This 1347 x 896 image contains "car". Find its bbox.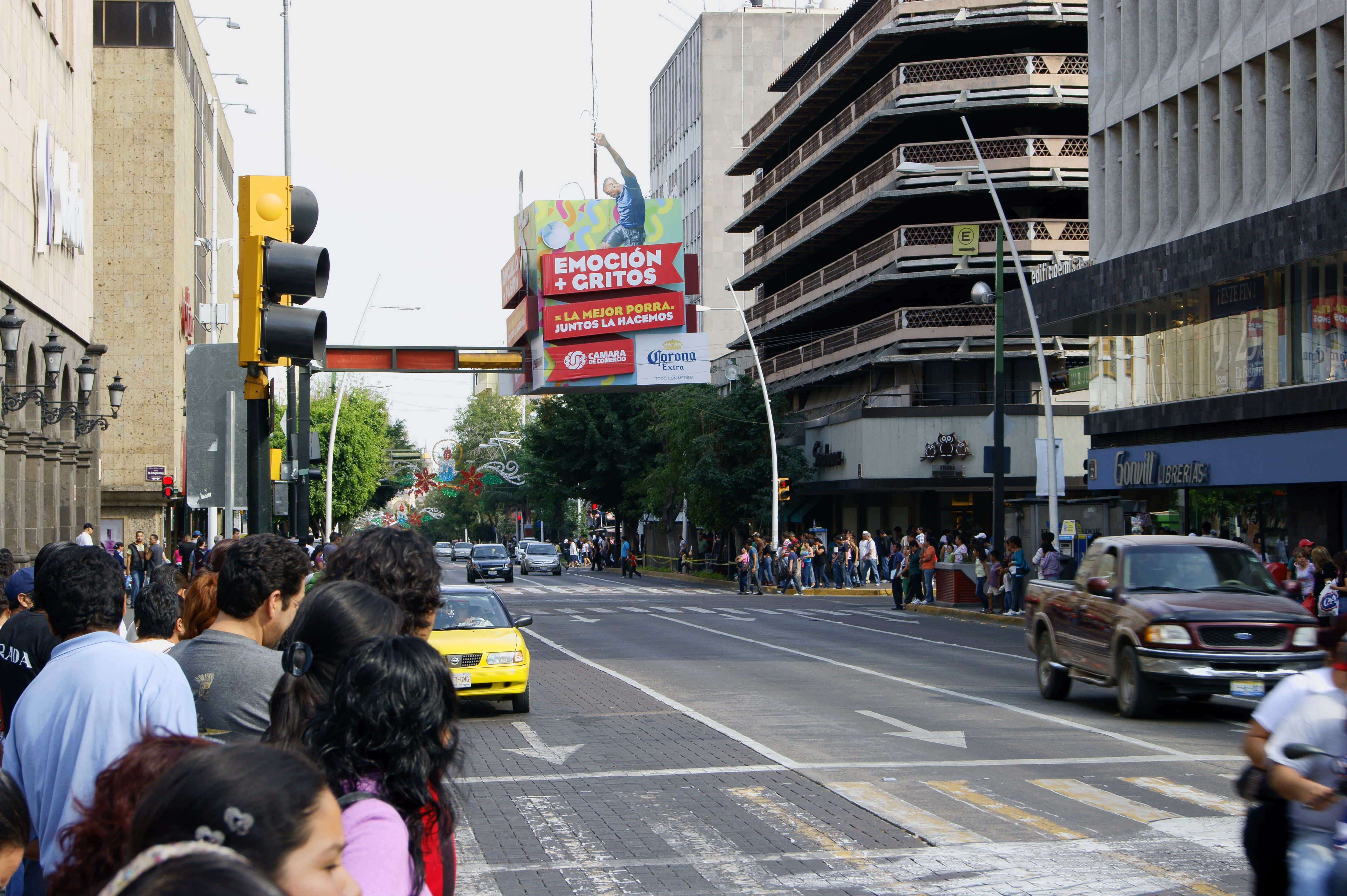
{"left": 150, "top": 157, "right": 156, "bottom": 164}.
